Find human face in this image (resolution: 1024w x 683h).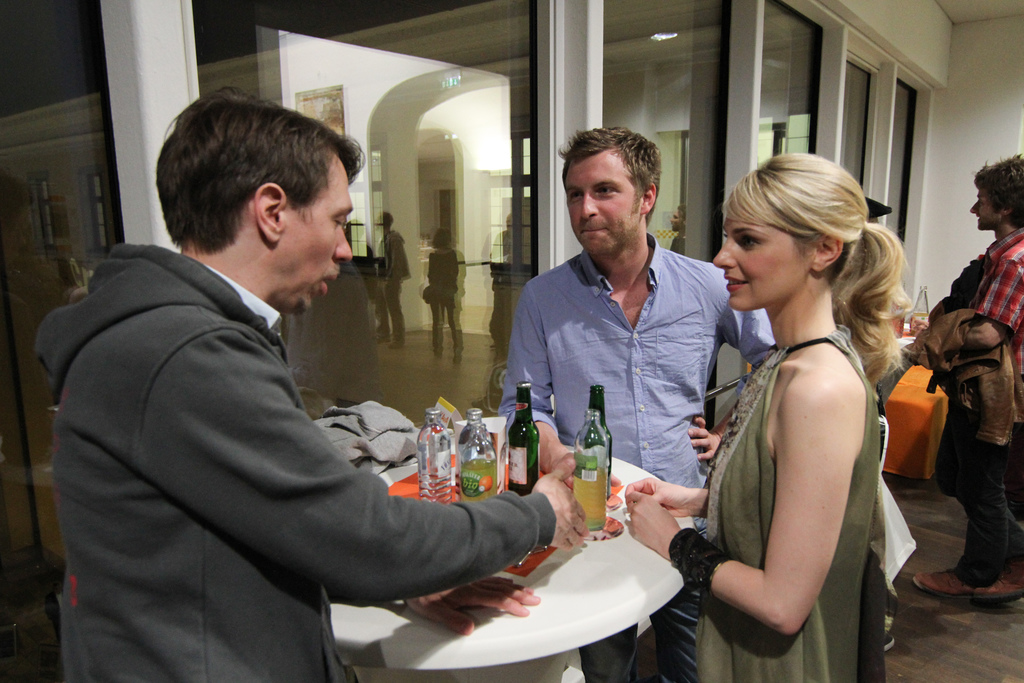
<region>963, 191, 999, 232</region>.
